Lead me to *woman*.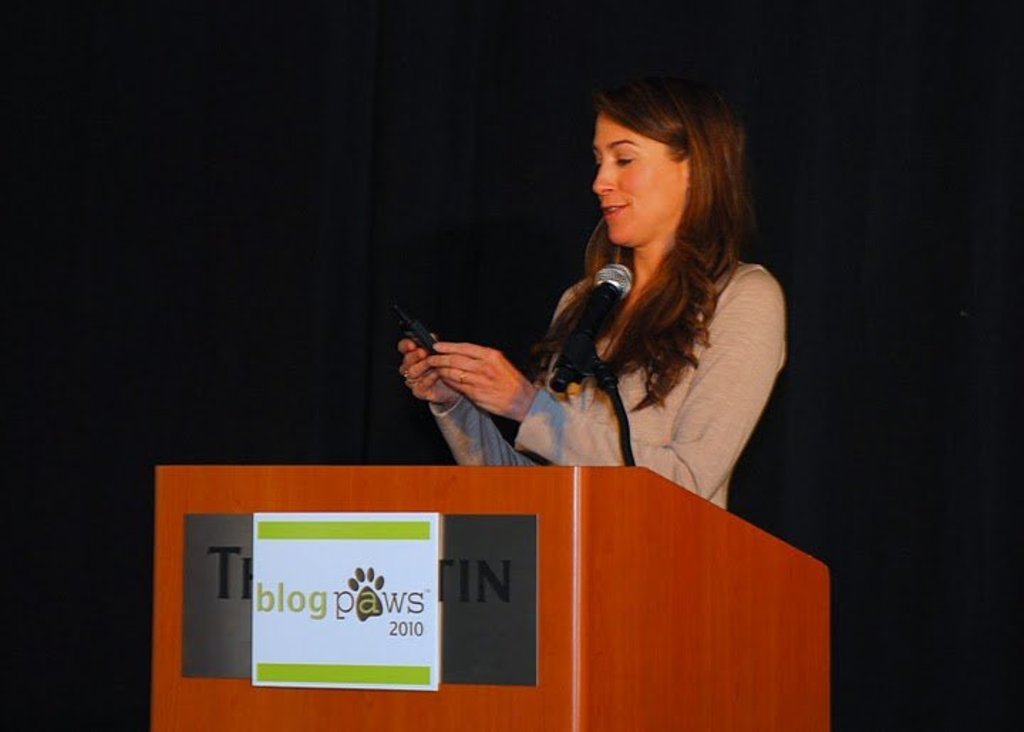
Lead to rect(395, 51, 792, 517).
